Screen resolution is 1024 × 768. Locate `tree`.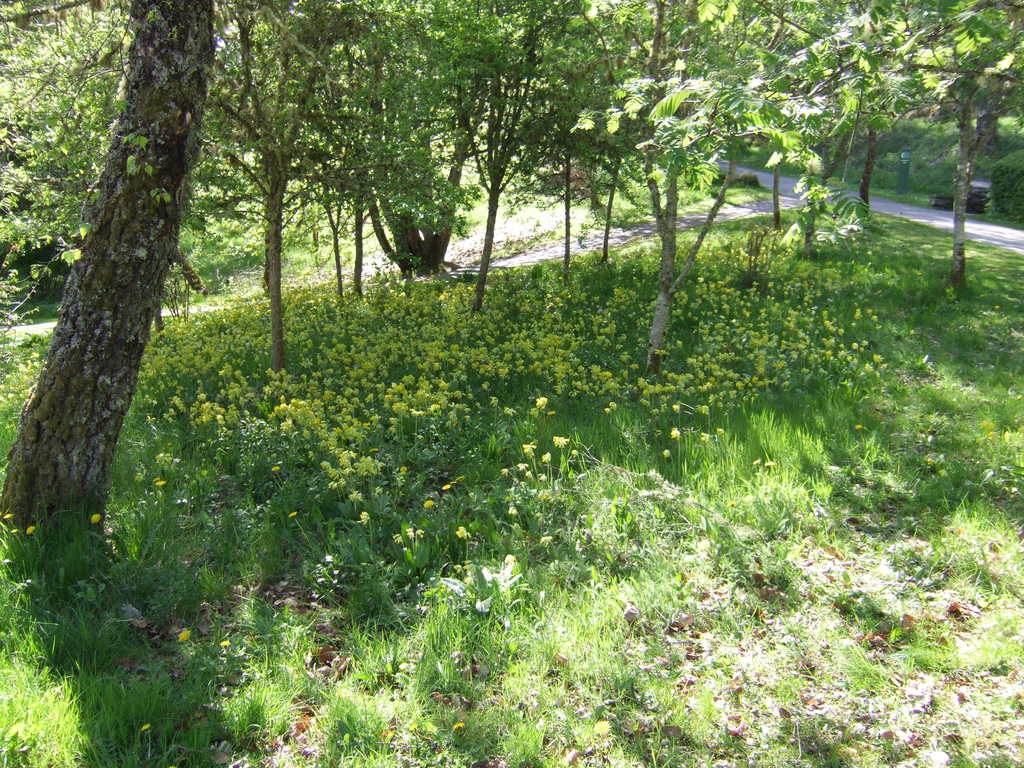
left=16, top=15, right=235, bottom=594.
